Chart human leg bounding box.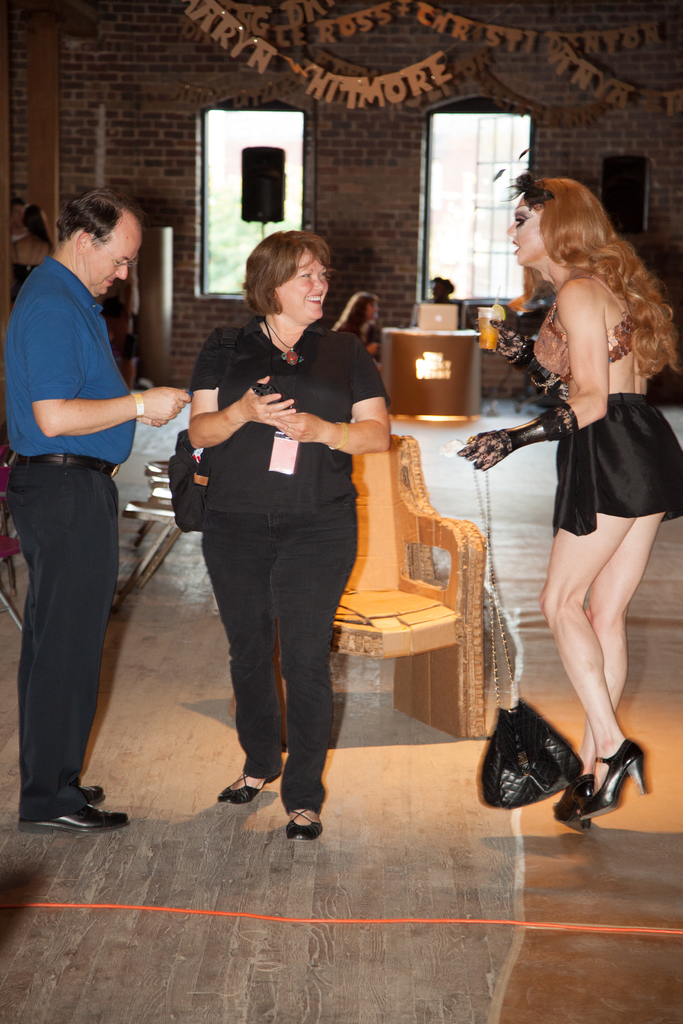
Charted: bbox=(538, 395, 648, 824).
